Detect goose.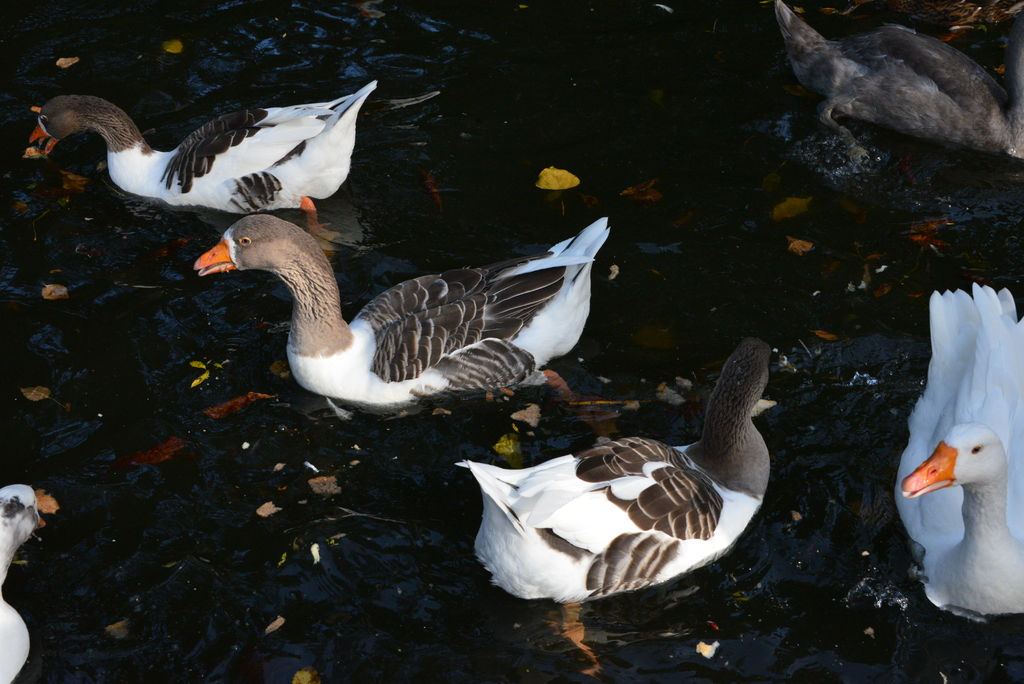
Detected at bbox=(897, 280, 1023, 612).
